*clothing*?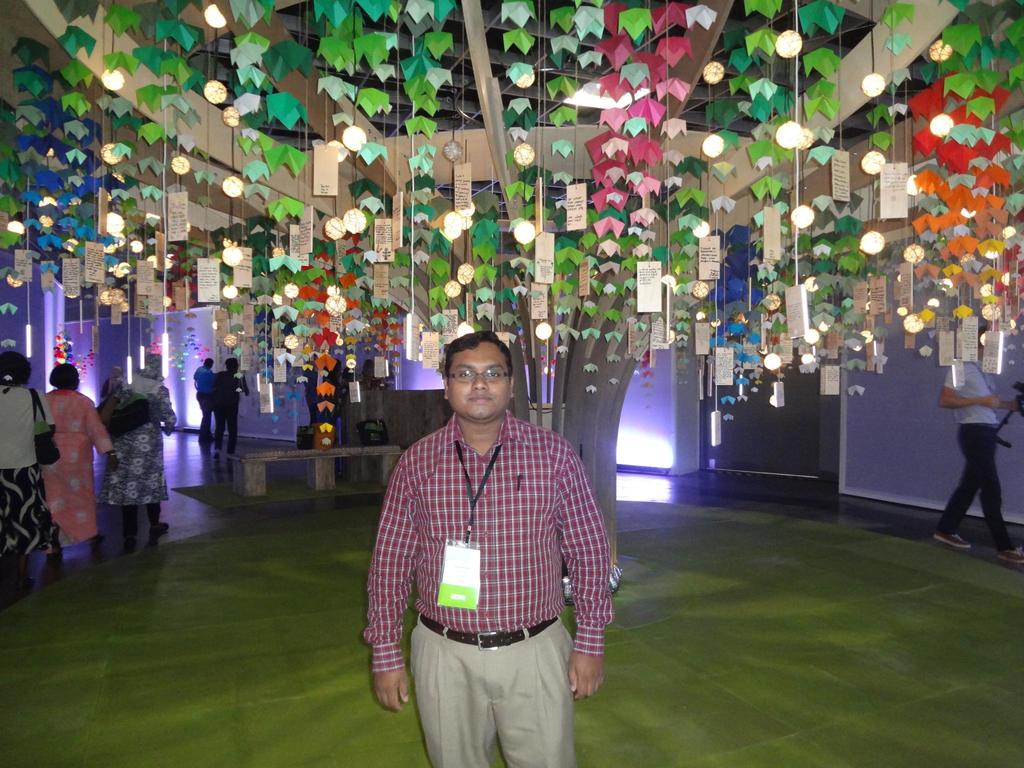
<box>0,381,54,556</box>
